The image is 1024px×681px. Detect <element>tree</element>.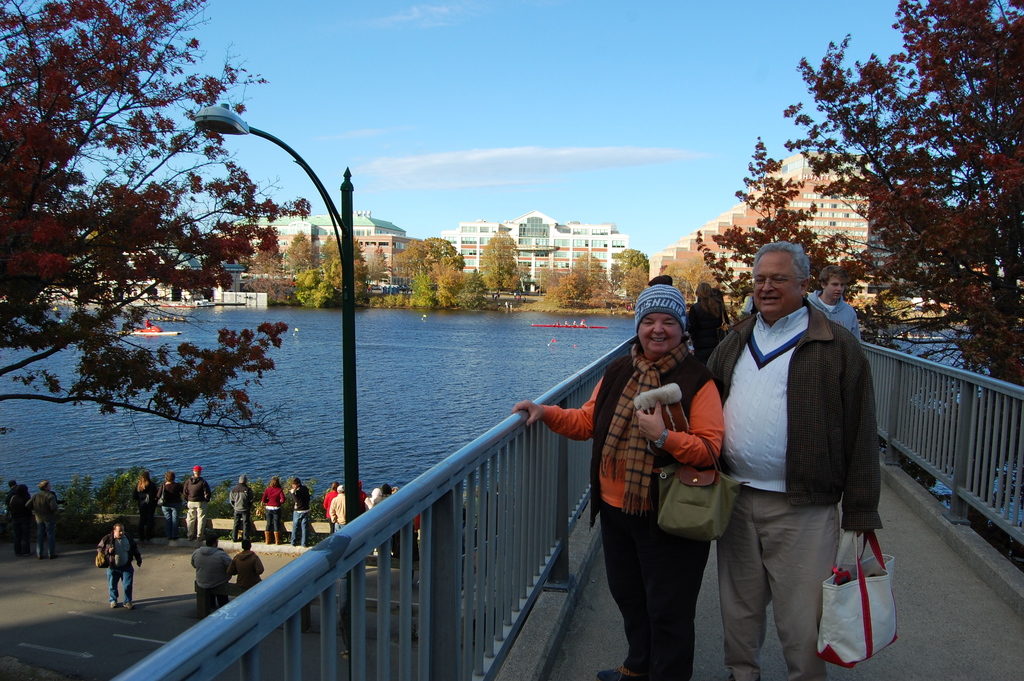
Detection: 362/245/394/286.
